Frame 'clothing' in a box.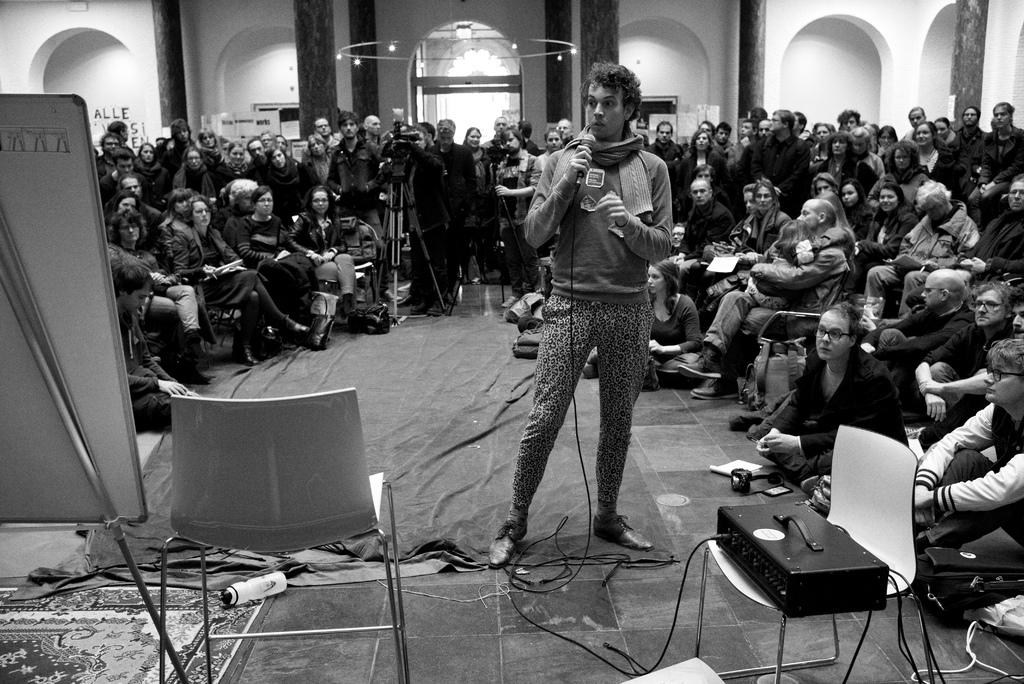
BBox(681, 150, 733, 202).
